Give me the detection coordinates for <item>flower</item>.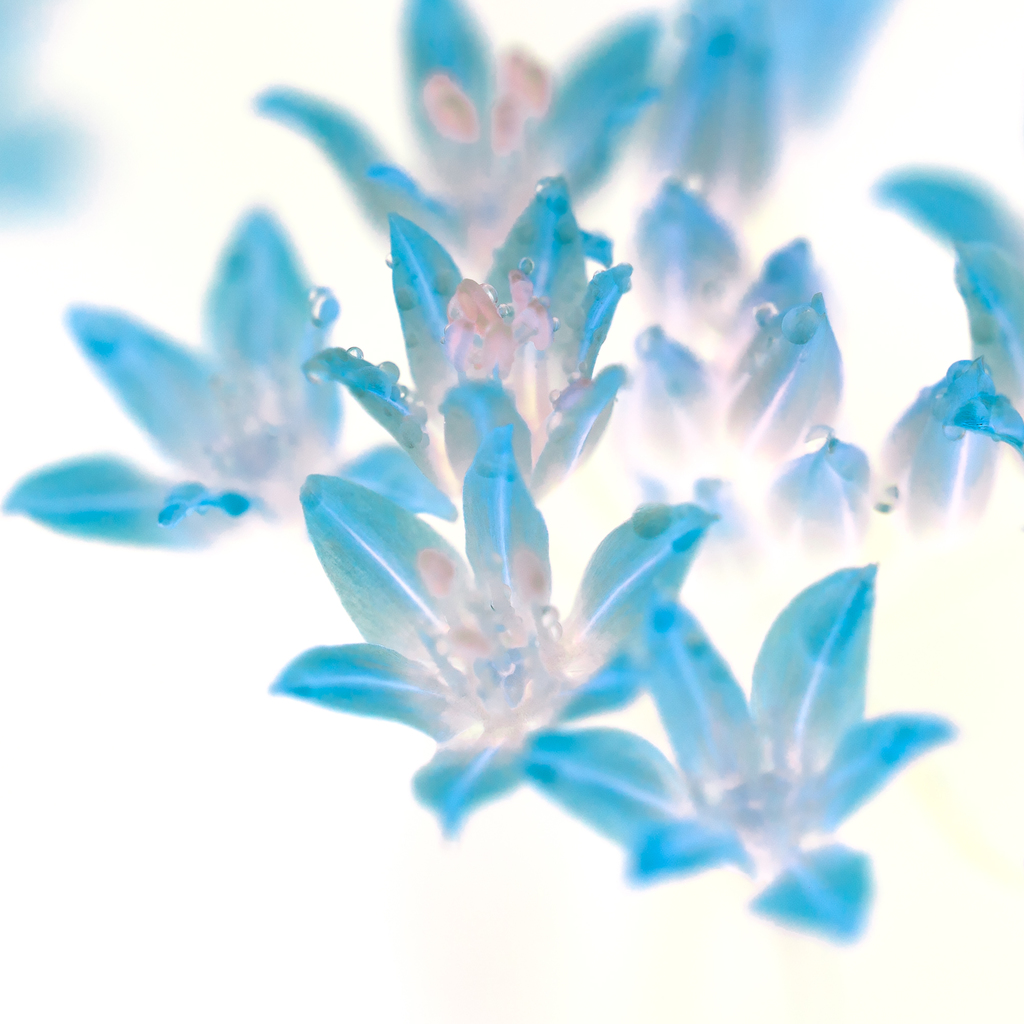
[0,0,94,230].
